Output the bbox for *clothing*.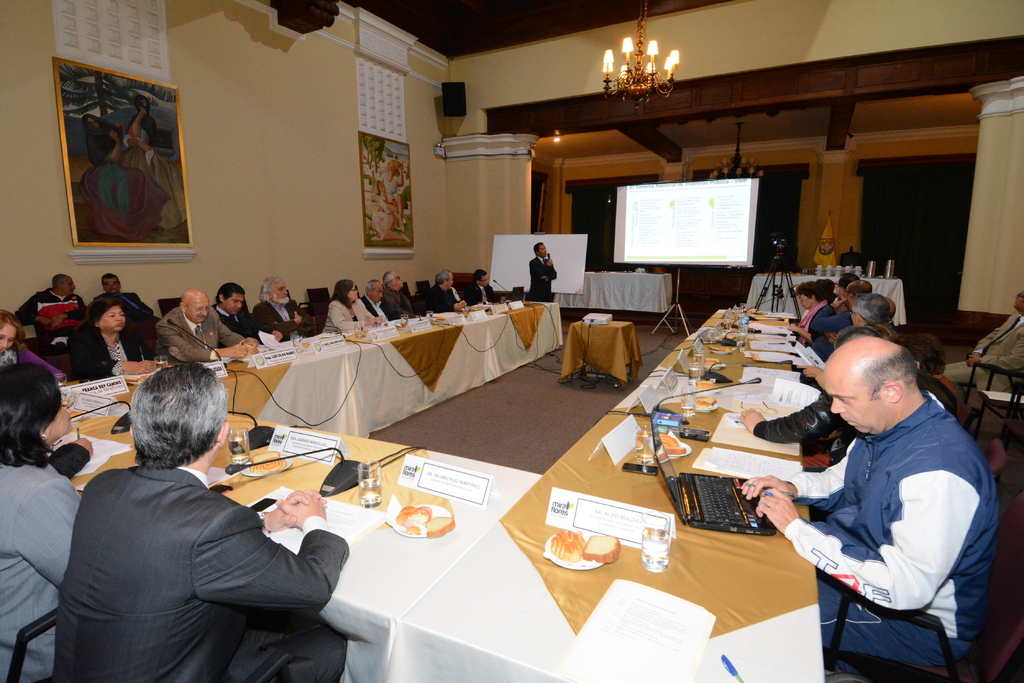
rect(381, 172, 403, 198).
